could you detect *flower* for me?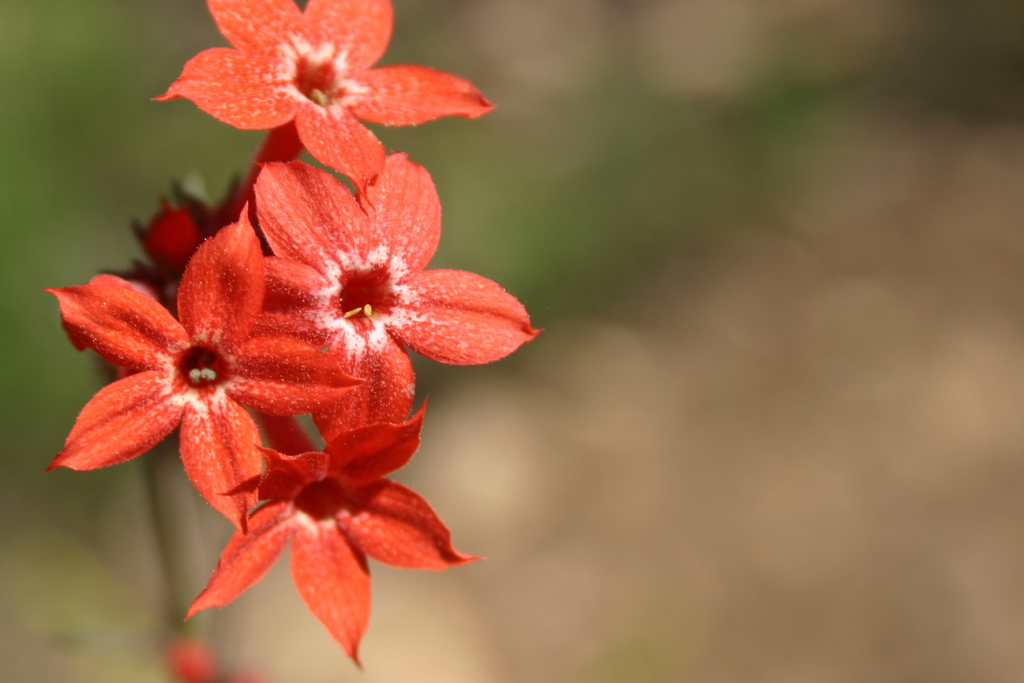
Detection result: BBox(185, 396, 484, 662).
